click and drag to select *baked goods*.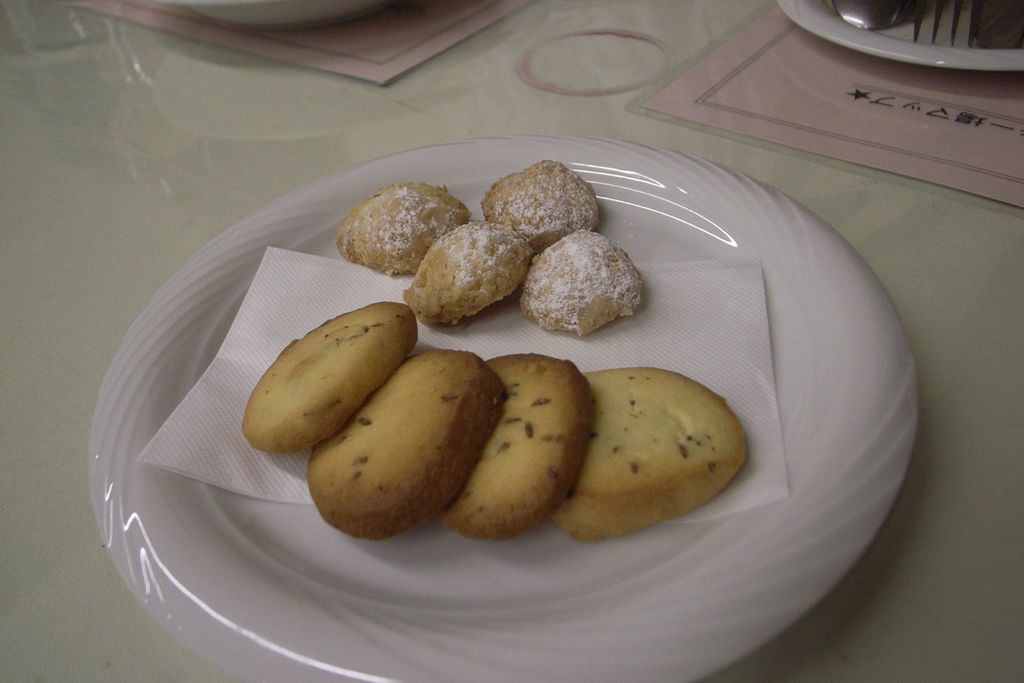
Selection: 518 230 642 336.
